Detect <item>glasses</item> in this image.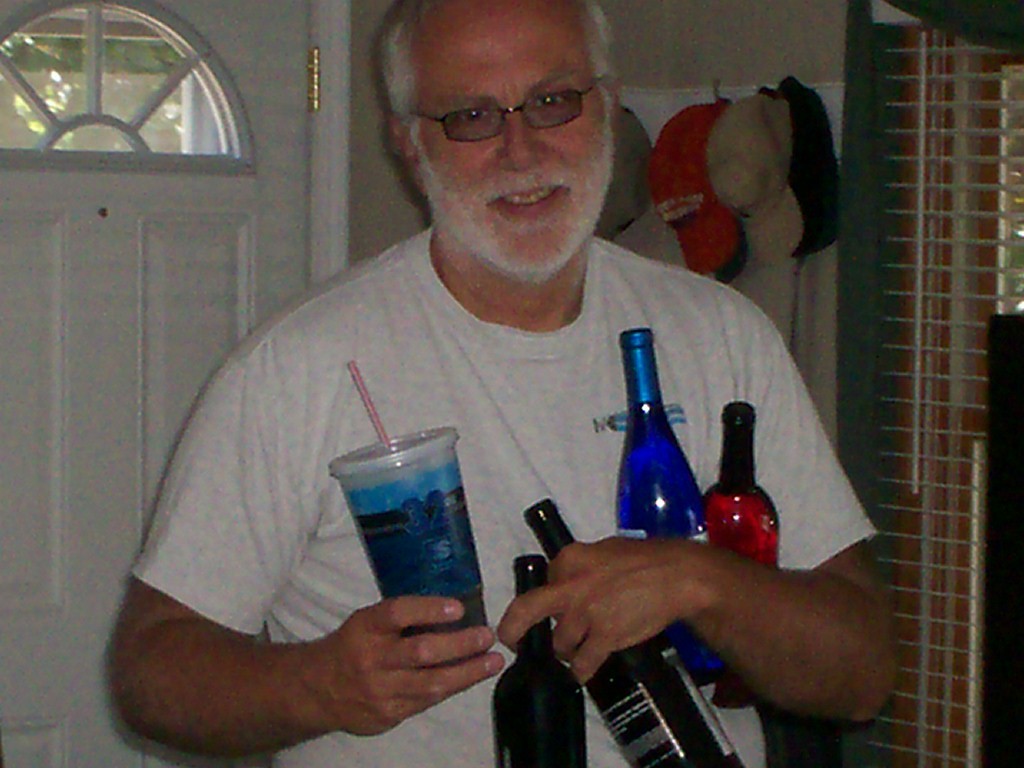
Detection: <region>370, 62, 610, 155</region>.
